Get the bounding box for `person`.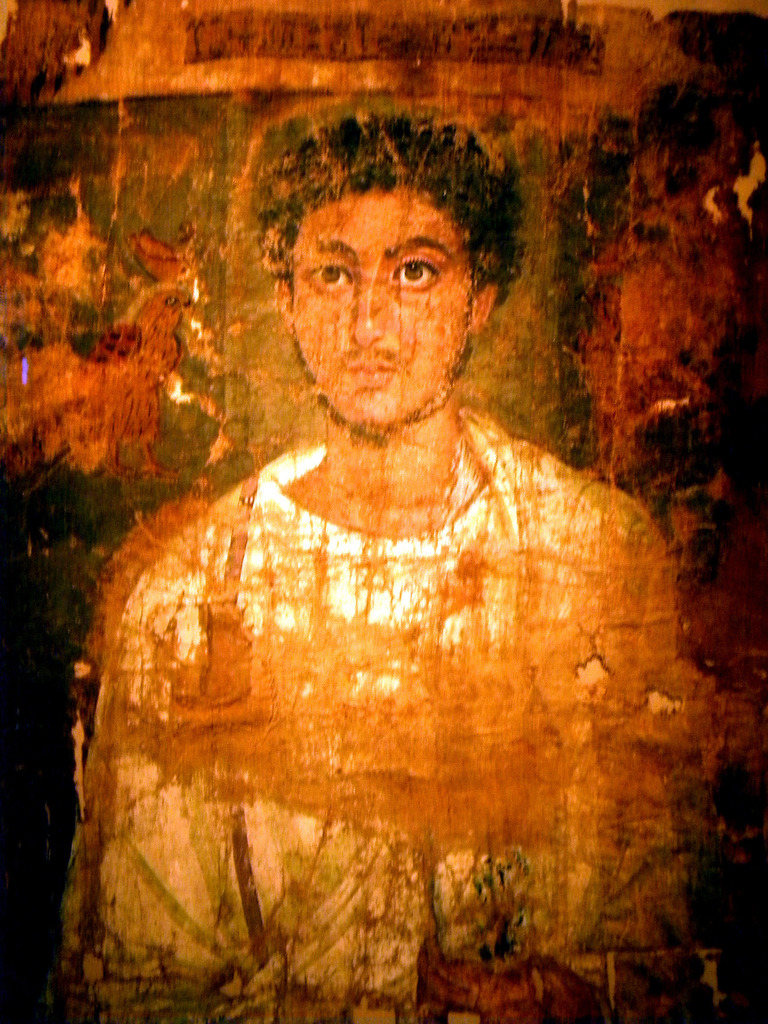
select_region(62, 141, 707, 1000).
